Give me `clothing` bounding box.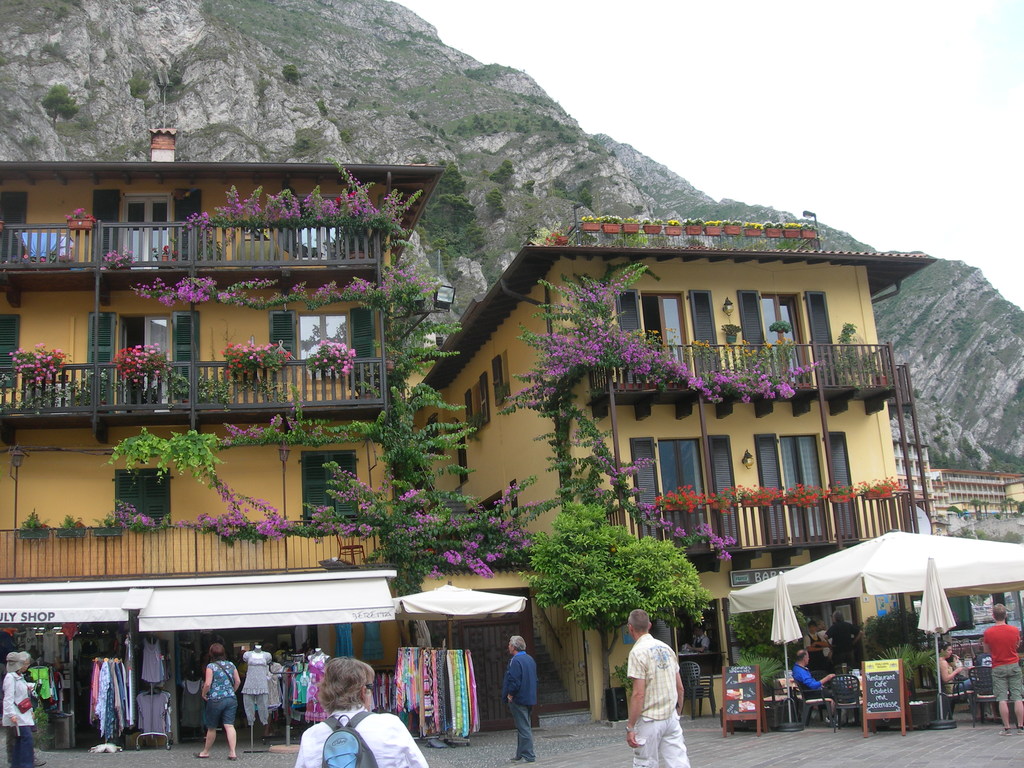
BBox(243, 662, 274, 725).
